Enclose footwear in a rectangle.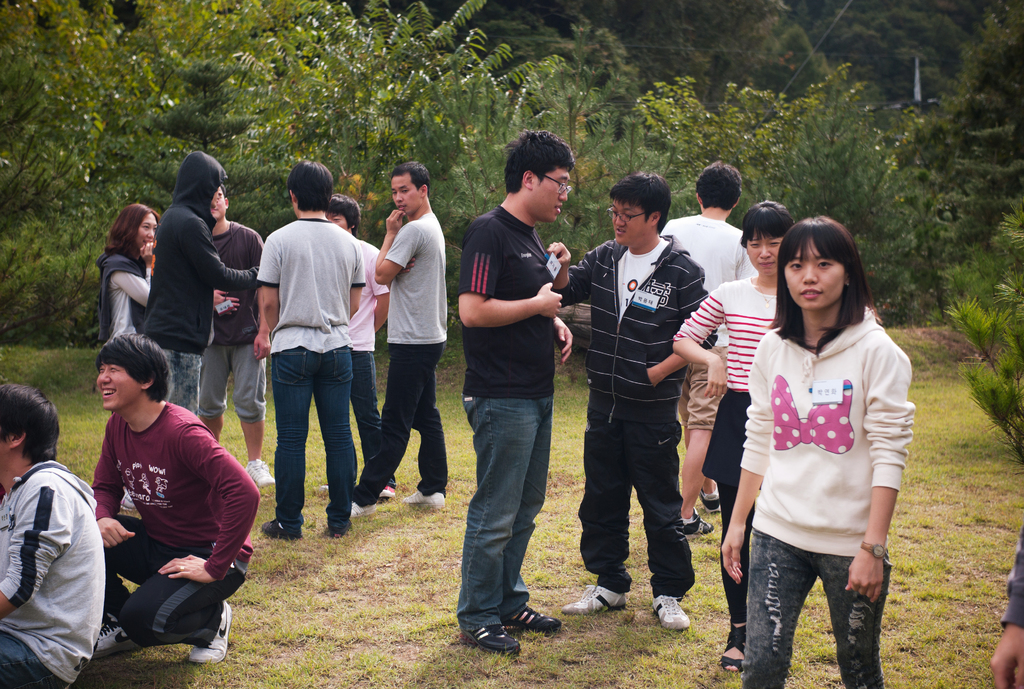
Rect(353, 498, 378, 517).
